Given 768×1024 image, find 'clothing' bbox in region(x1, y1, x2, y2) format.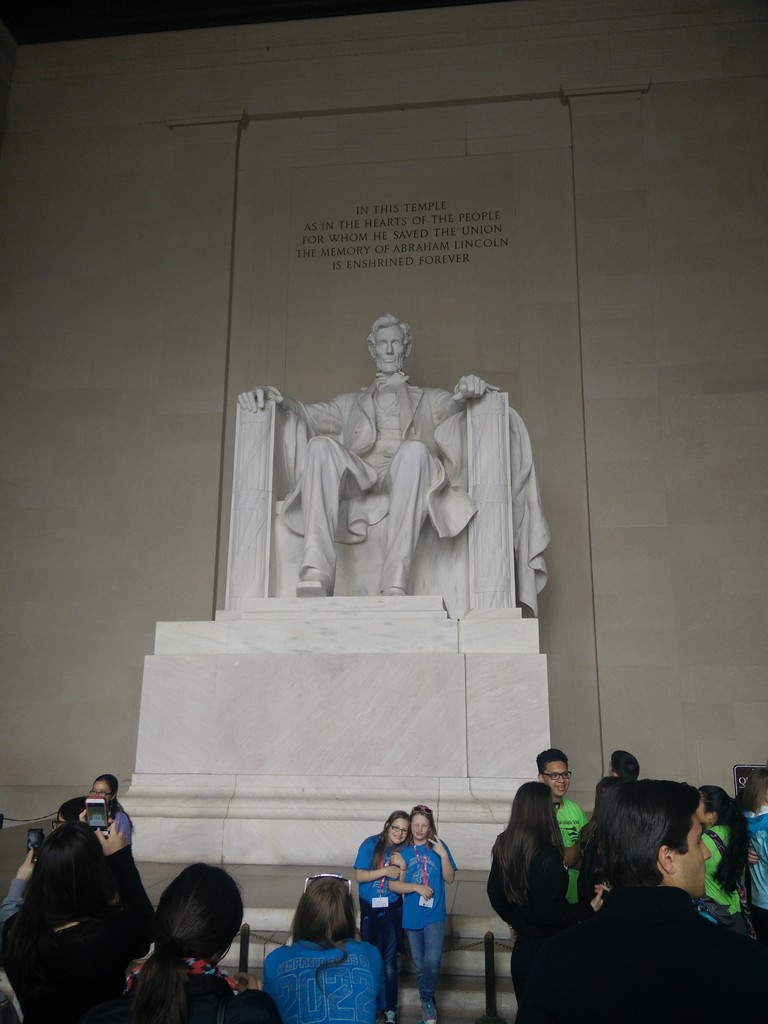
region(385, 833, 455, 1023).
